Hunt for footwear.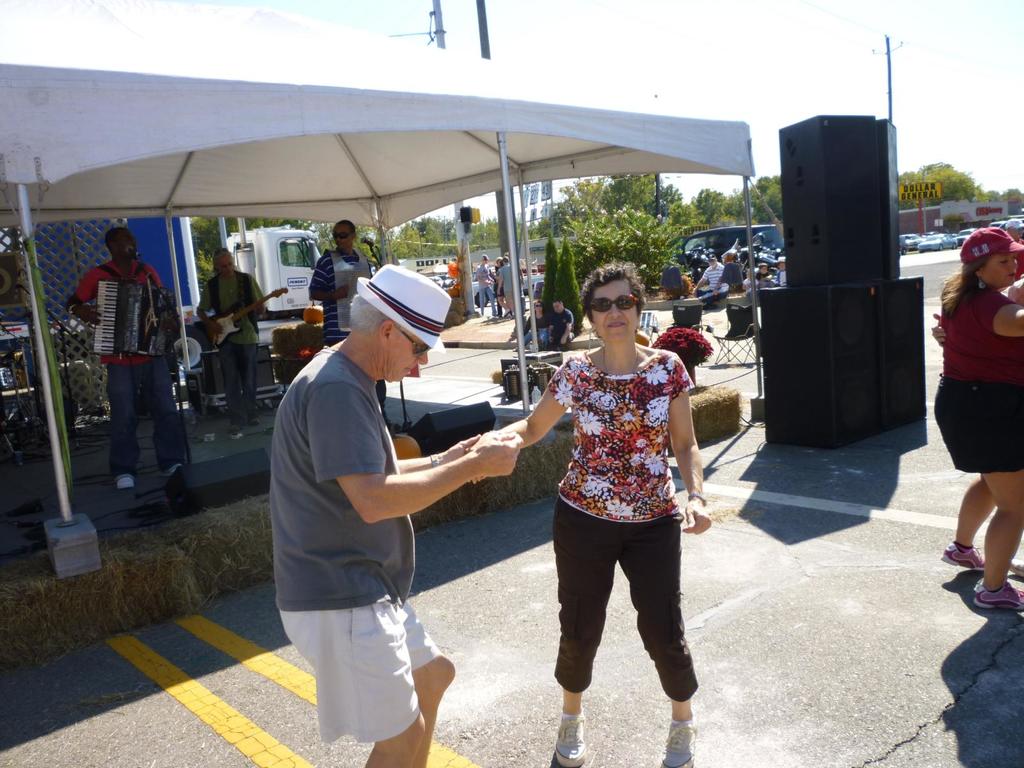
Hunted down at 112 471 134 490.
